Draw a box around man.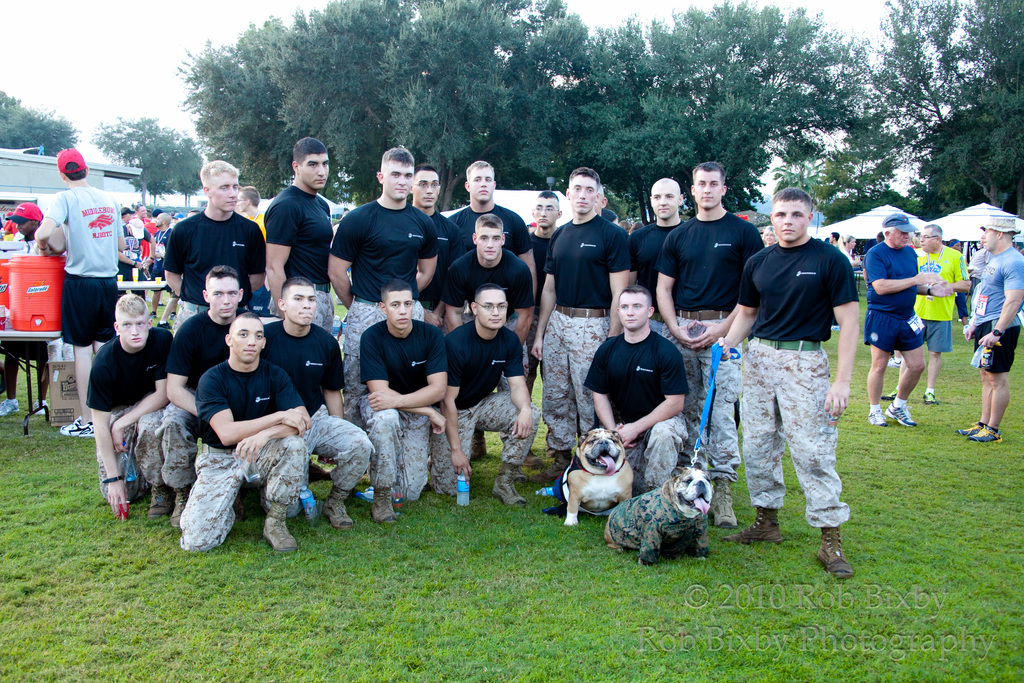
detection(446, 282, 541, 509).
